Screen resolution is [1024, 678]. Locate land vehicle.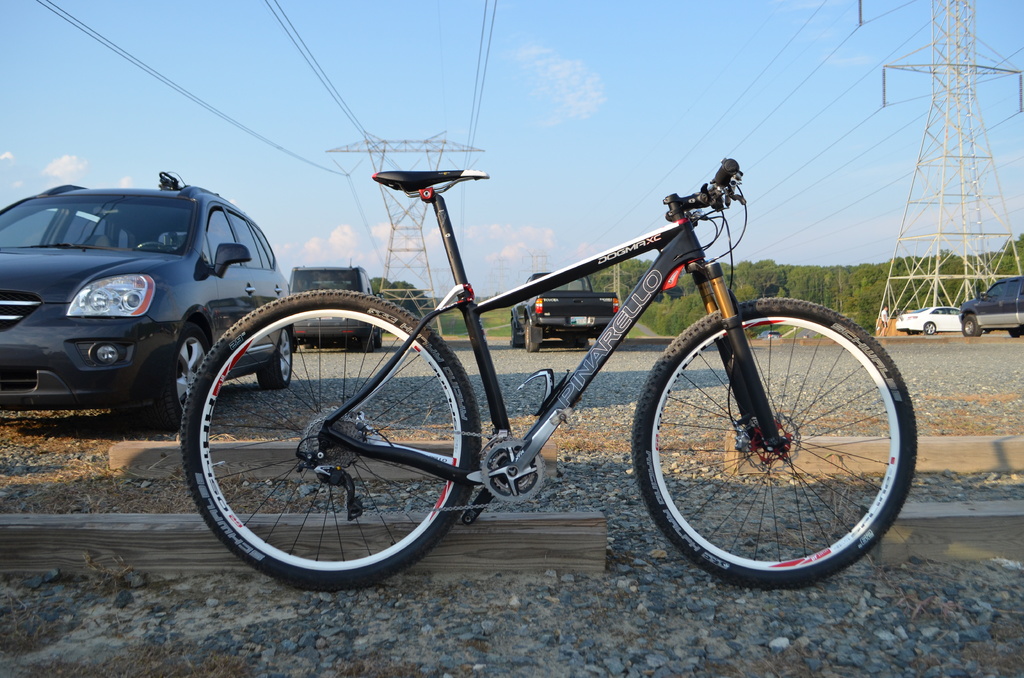
box(180, 156, 921, 591).
